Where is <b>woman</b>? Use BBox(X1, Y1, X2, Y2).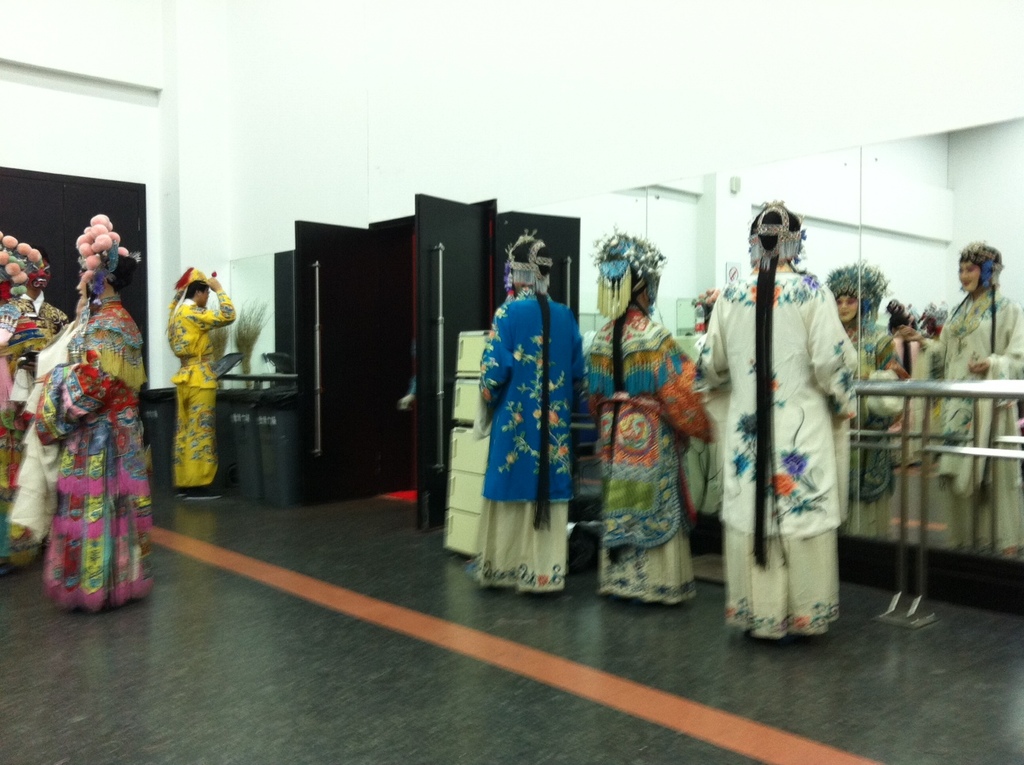
BBox(892, 239, 1023, 561).
